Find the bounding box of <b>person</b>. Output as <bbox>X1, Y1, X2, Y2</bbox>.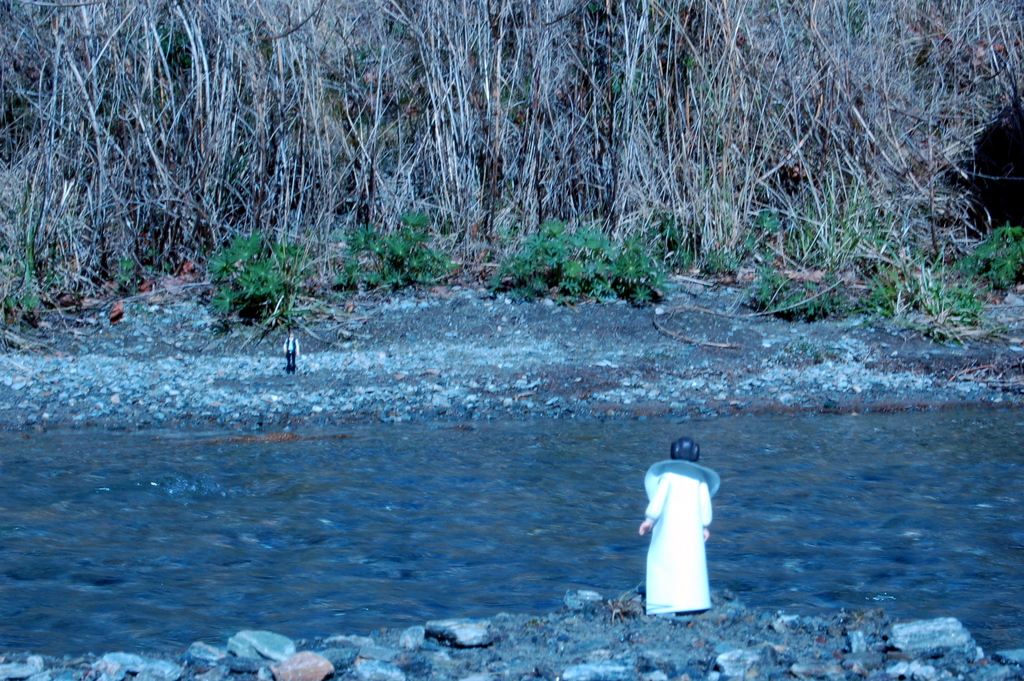
<bbox>642, 428, 728, 618</bbox>.
